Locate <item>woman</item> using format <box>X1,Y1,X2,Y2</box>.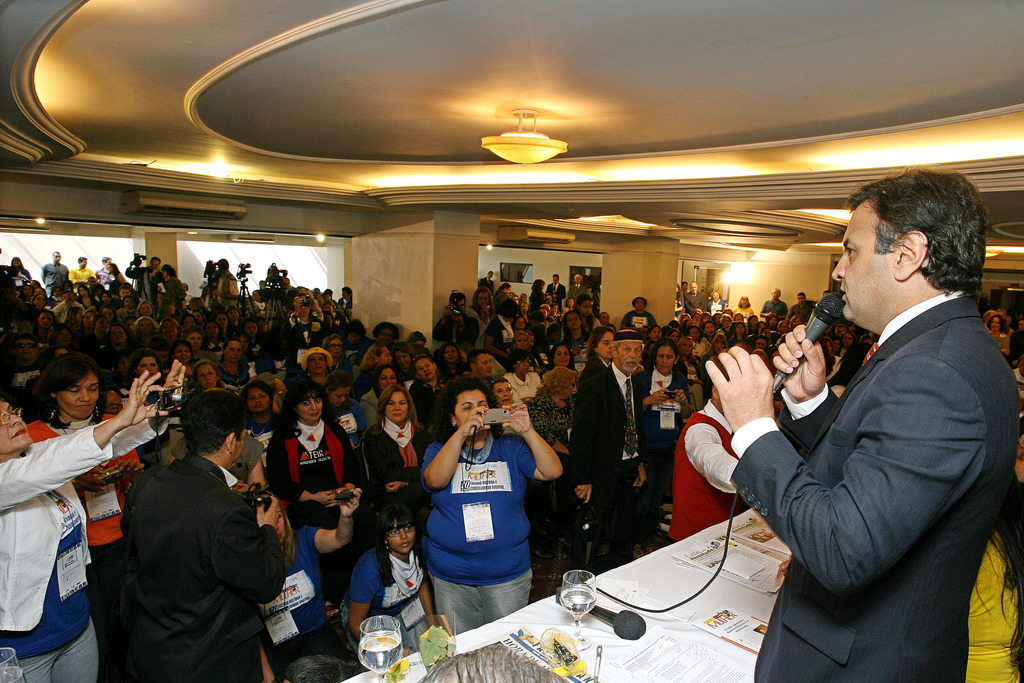
<box>340,499,431,664</box>.
